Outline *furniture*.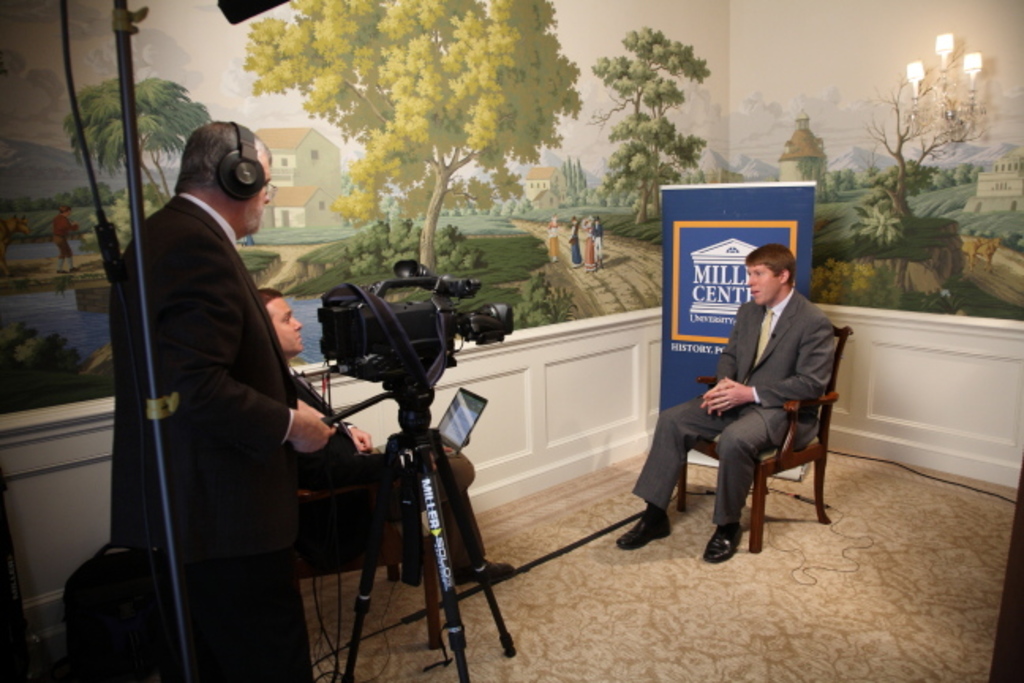
Outline: box(289, 484, 395, 577).
